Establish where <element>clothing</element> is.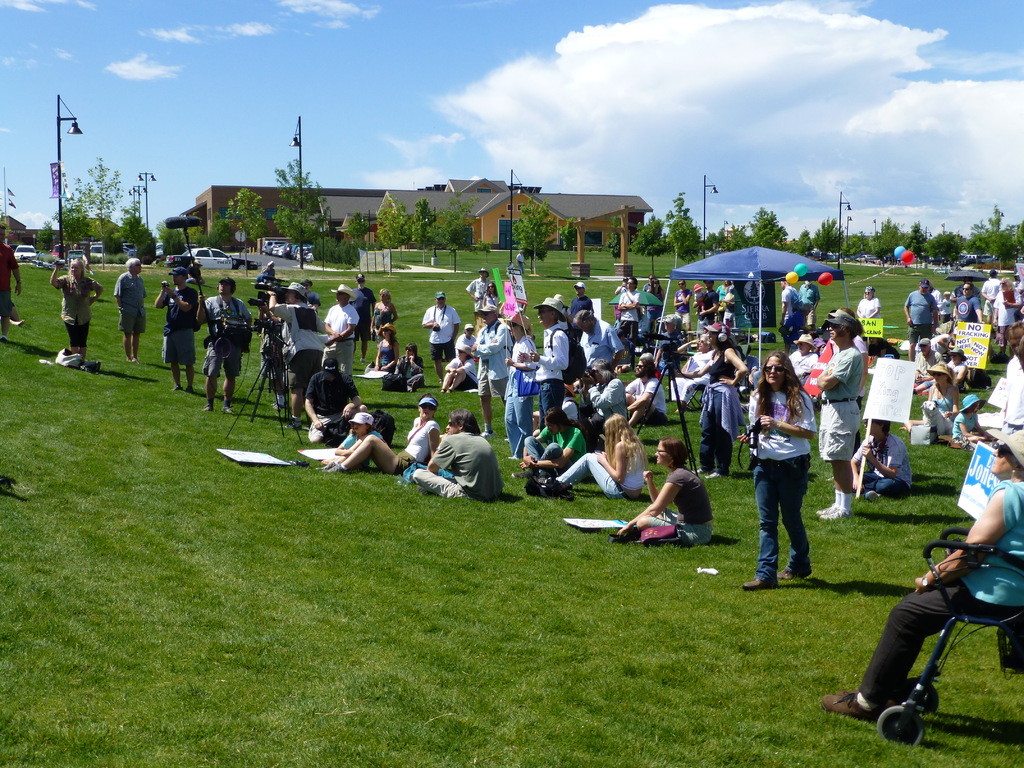
Established at box(1000, 294, 1011, 343).
